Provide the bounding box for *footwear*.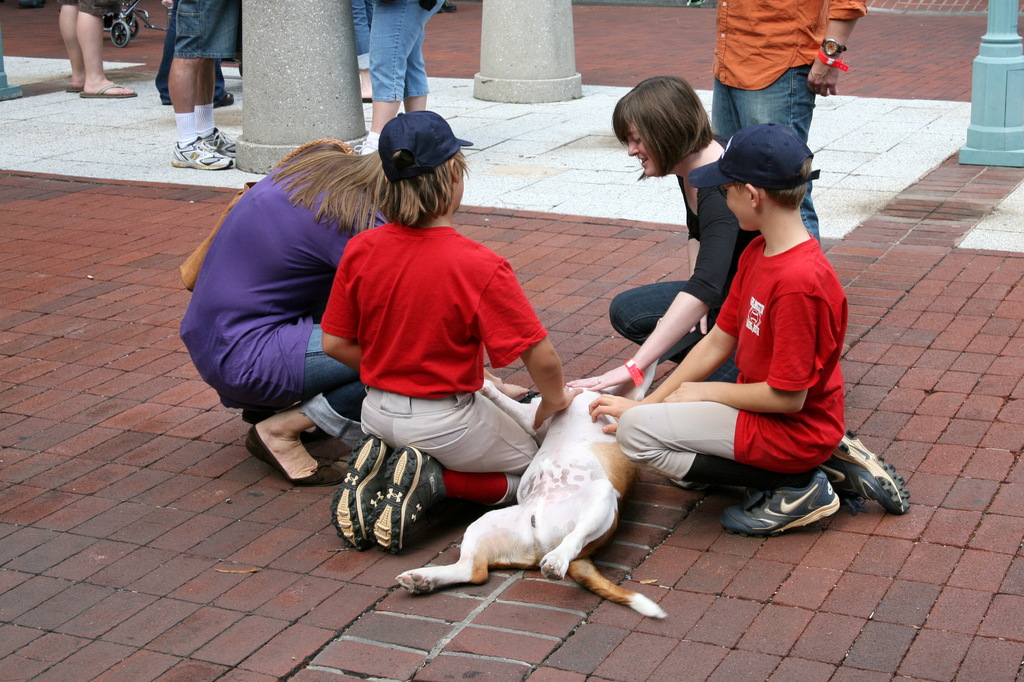
locate(822, 442, 909, 522).
